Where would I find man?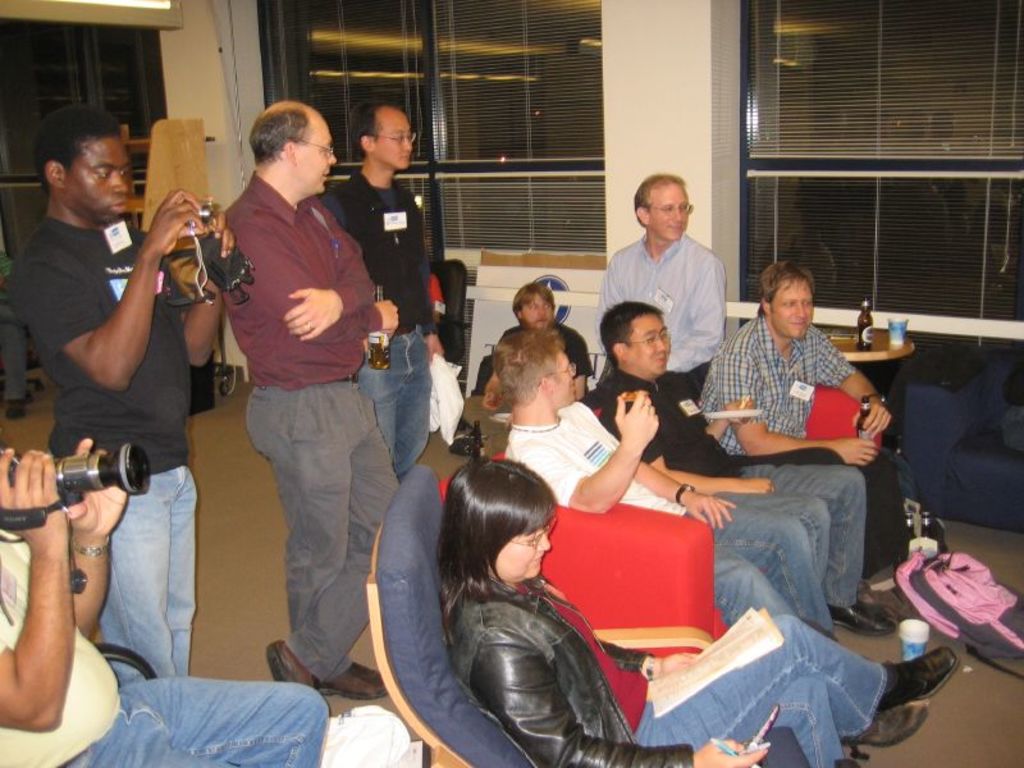
At left=219, top=102, right=403, bottom=700.
